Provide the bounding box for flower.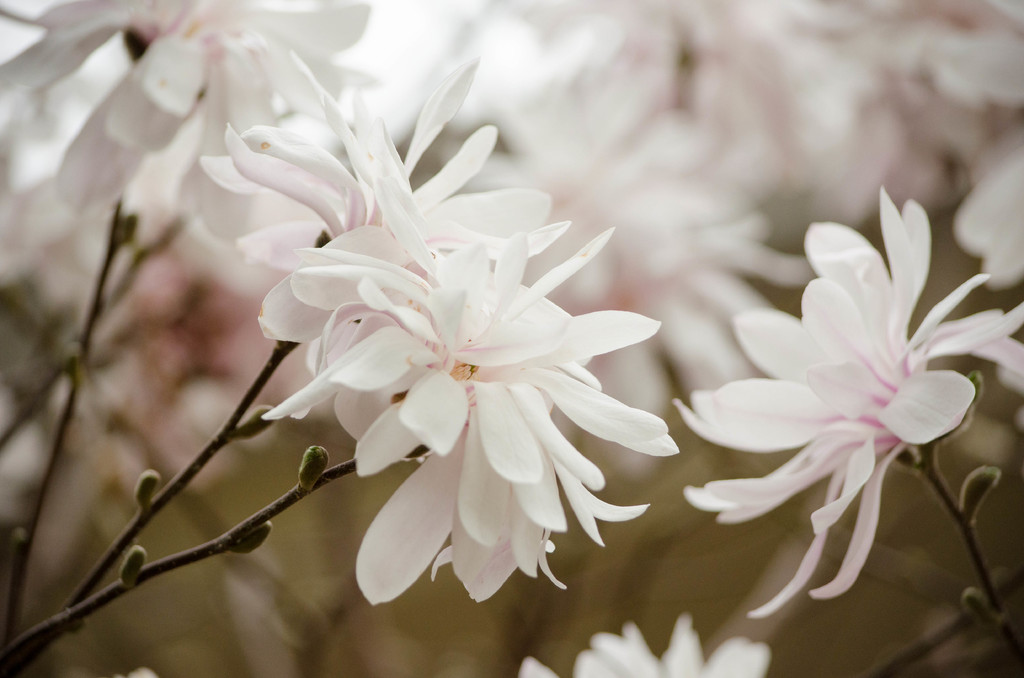
(514,611,776,677).
